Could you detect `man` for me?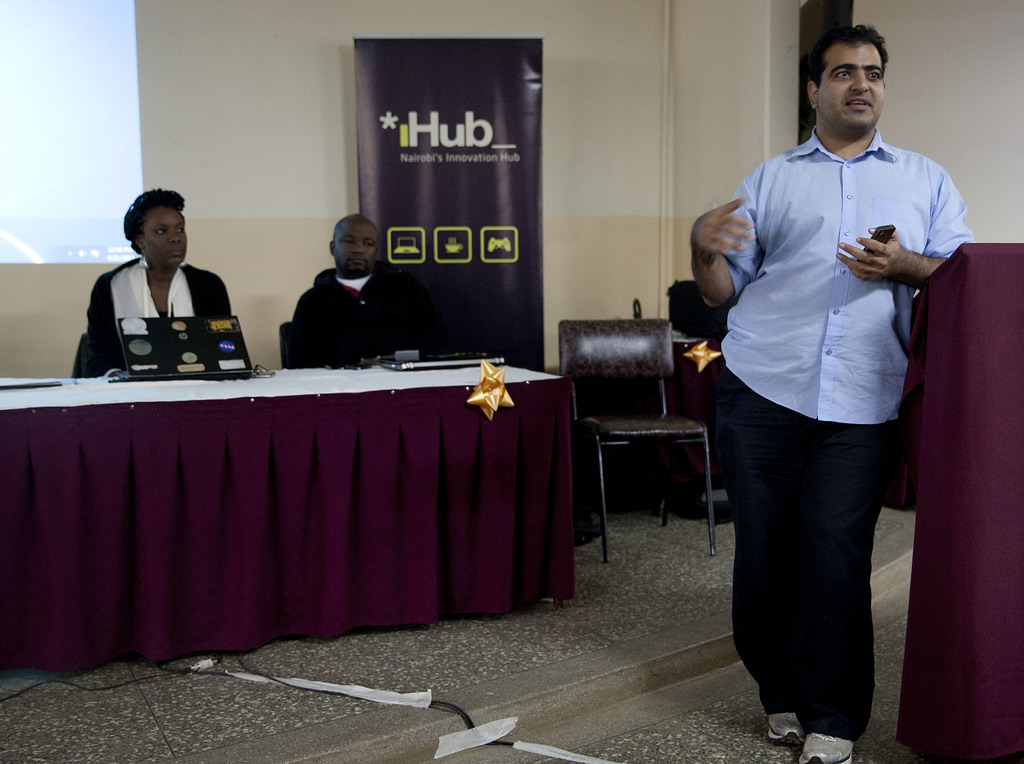
Detection result: [297, 212, 447, 363].
